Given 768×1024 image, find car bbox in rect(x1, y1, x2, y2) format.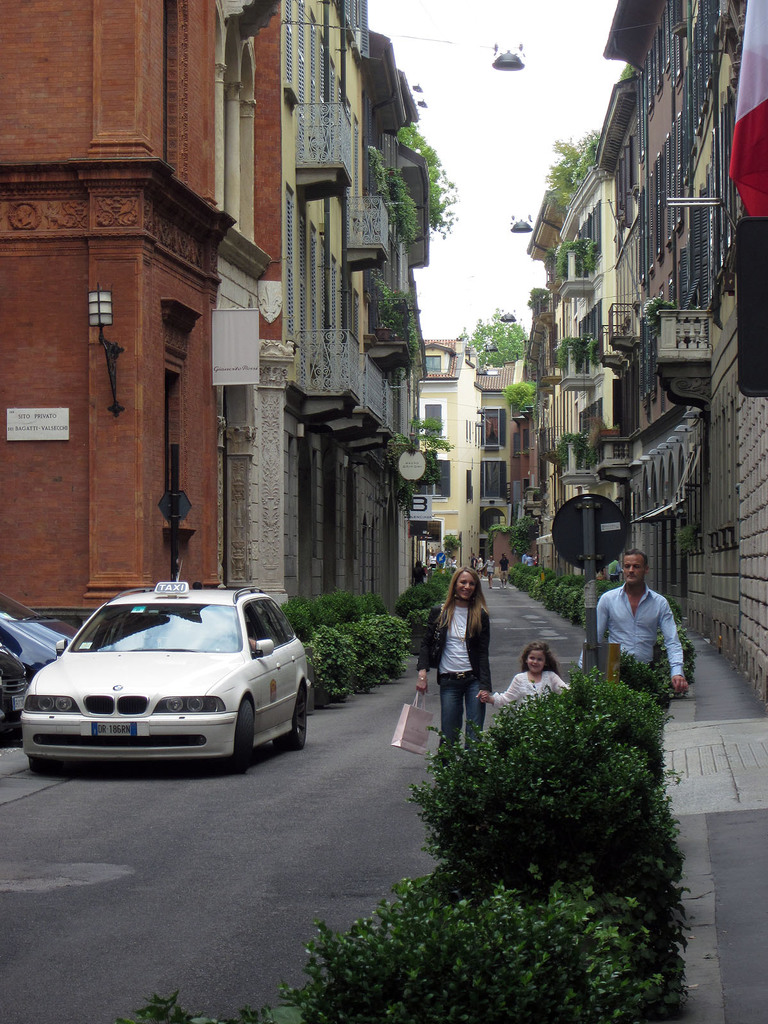
rect(0, 644, 28, 739).
